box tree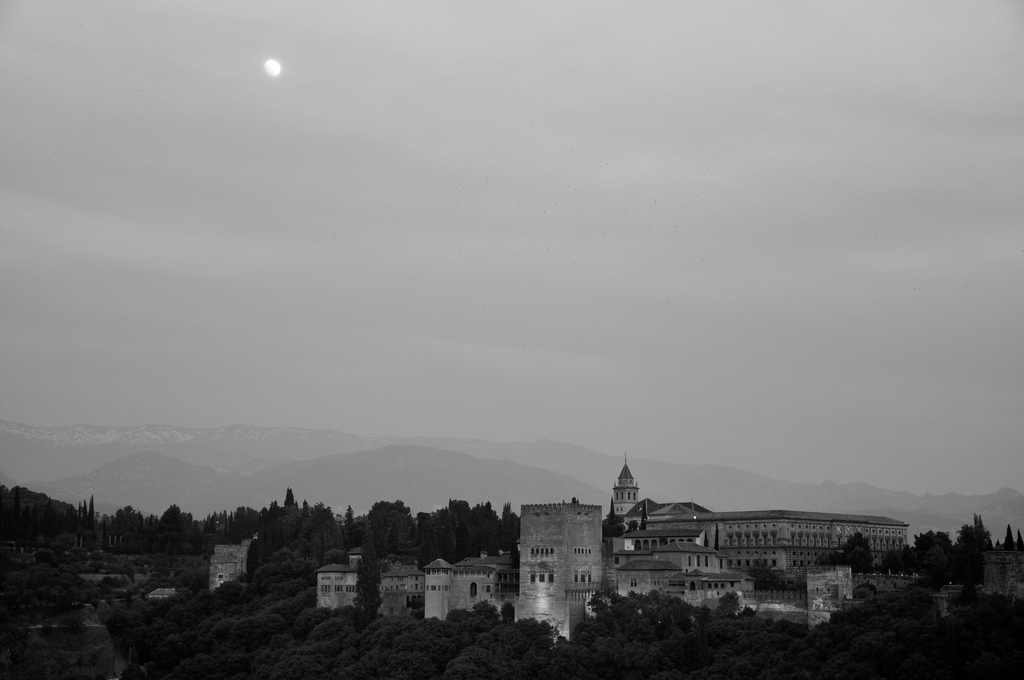
left=358, top=532, right=392, bottom=620
